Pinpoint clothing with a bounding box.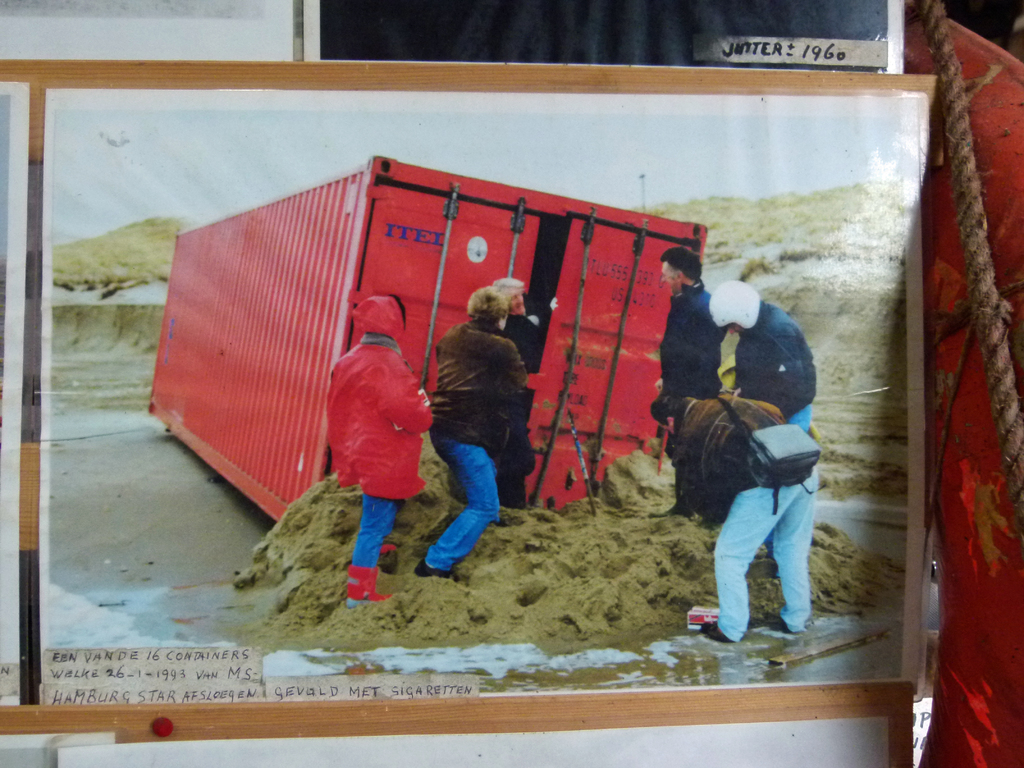
crop(730, 299, 821, 435).
